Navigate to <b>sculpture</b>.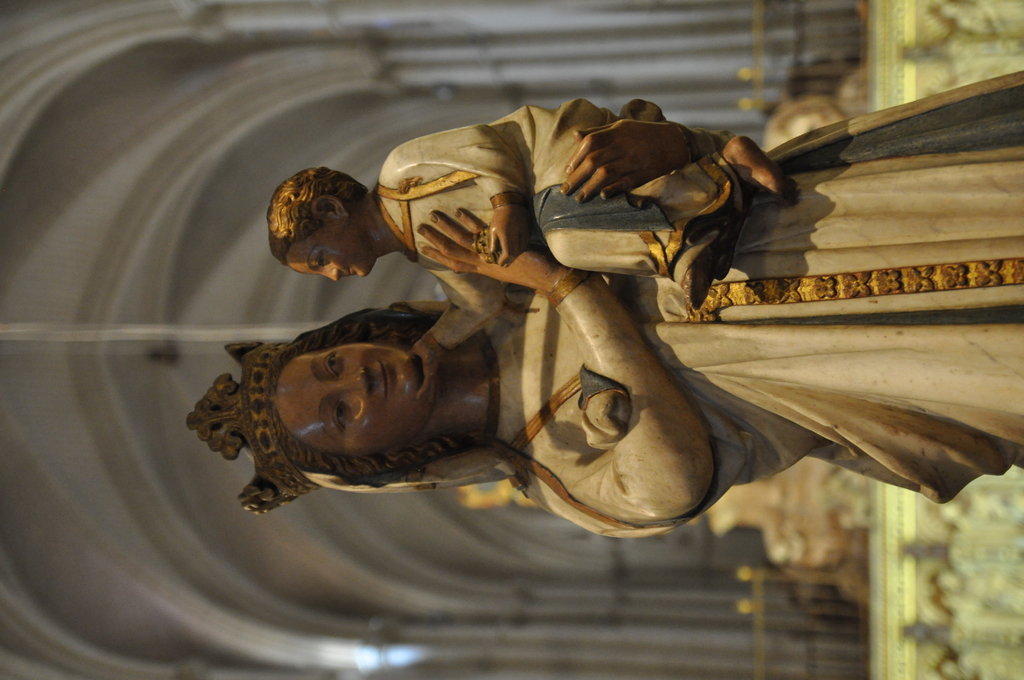
Navigation target: <box>269,99,808,315</box>.
